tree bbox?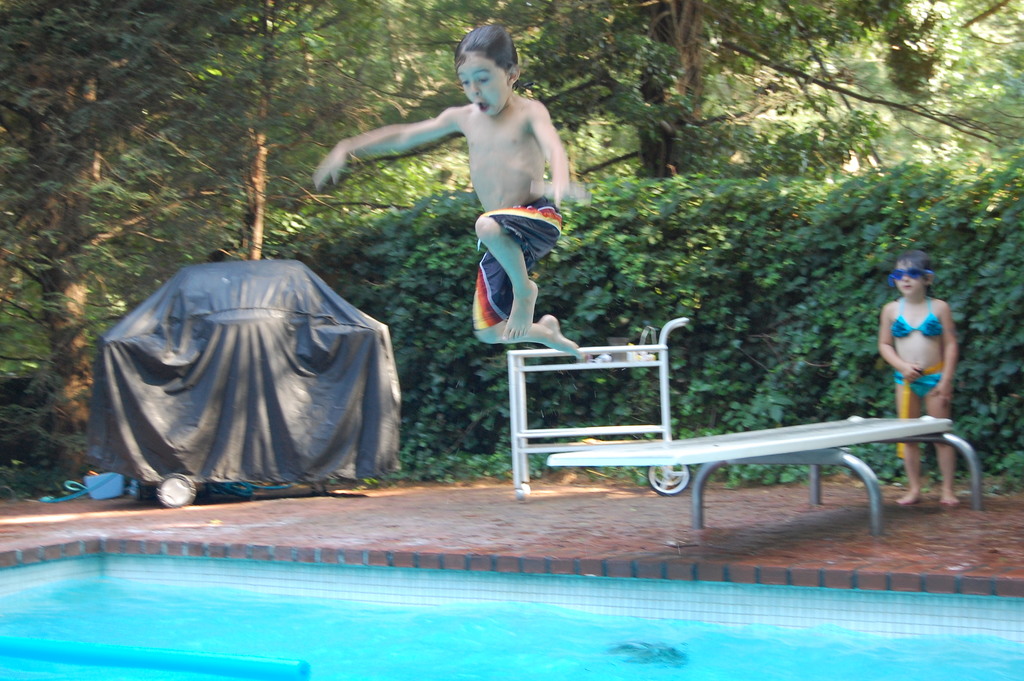
rect(0, 0, 256, 473)
